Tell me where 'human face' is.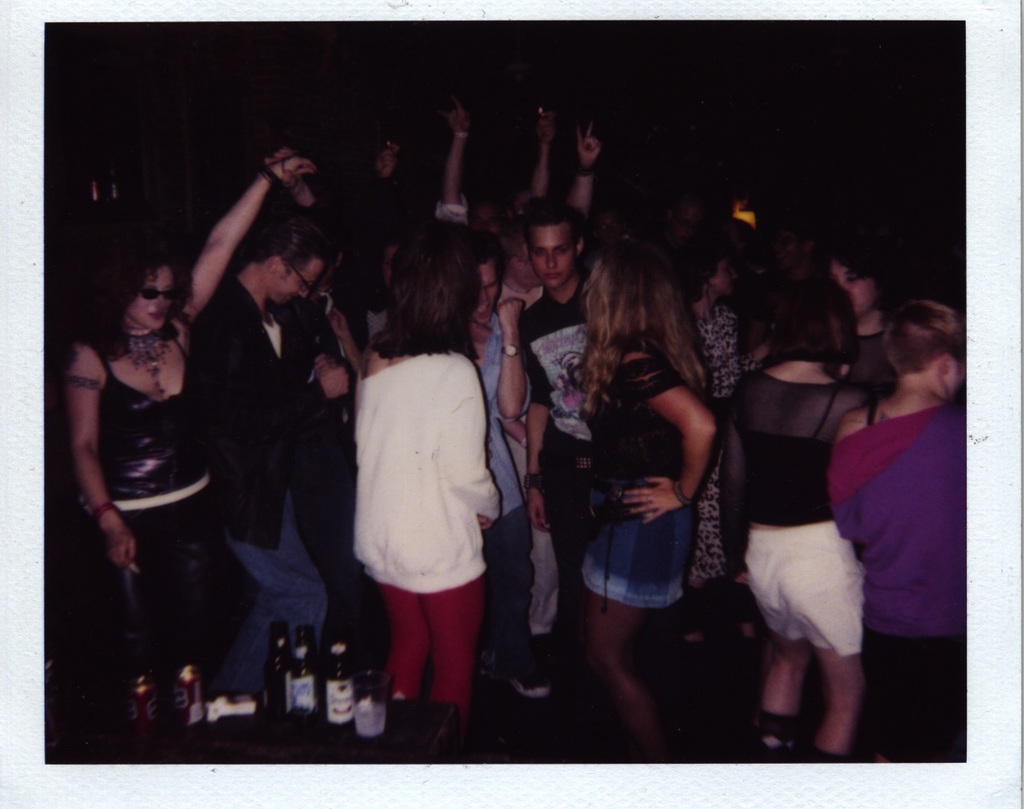
'human face' is at rect(836, 267, 881, 315).
